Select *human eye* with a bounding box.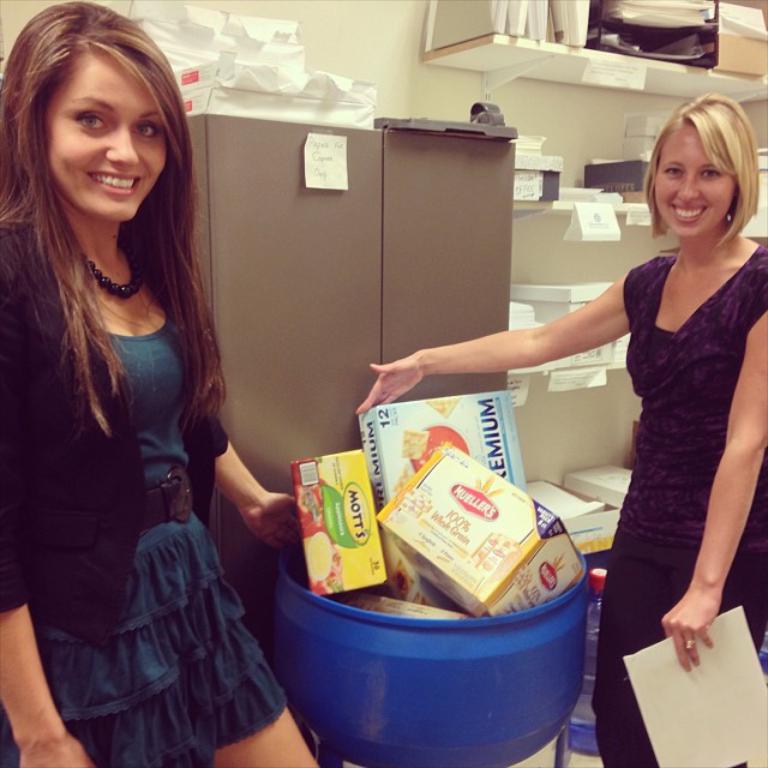
bbox=(73, 106, 109, 137).
